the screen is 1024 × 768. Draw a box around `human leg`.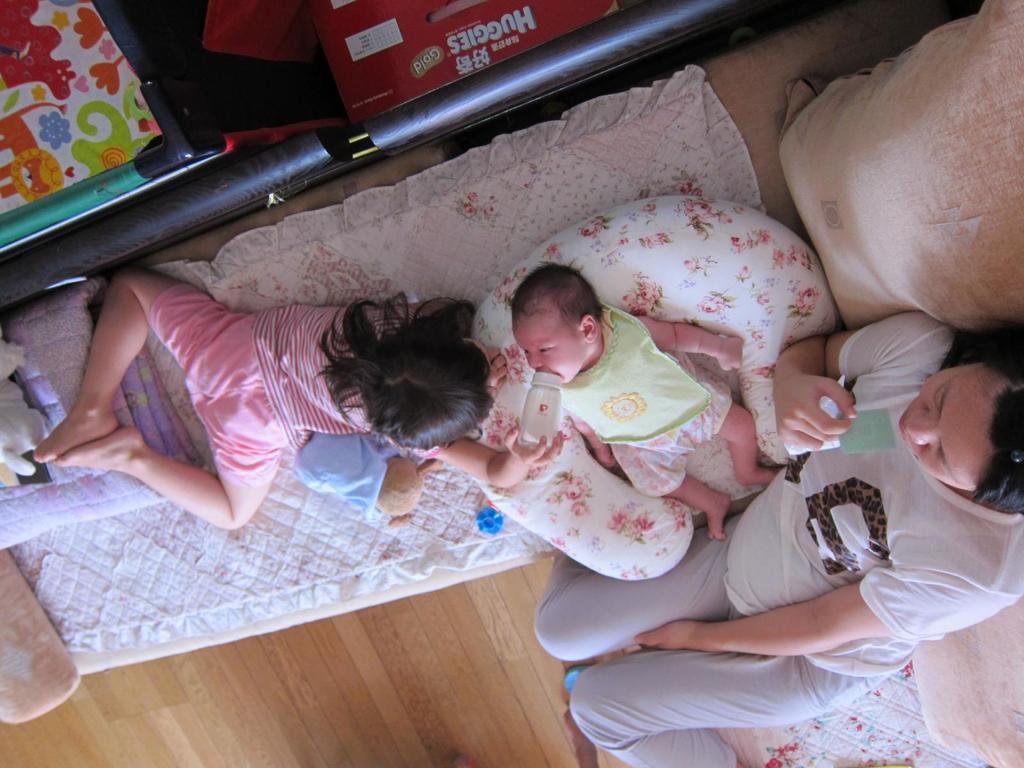
[x1=611, y1=436, x2=733, y2=543].
